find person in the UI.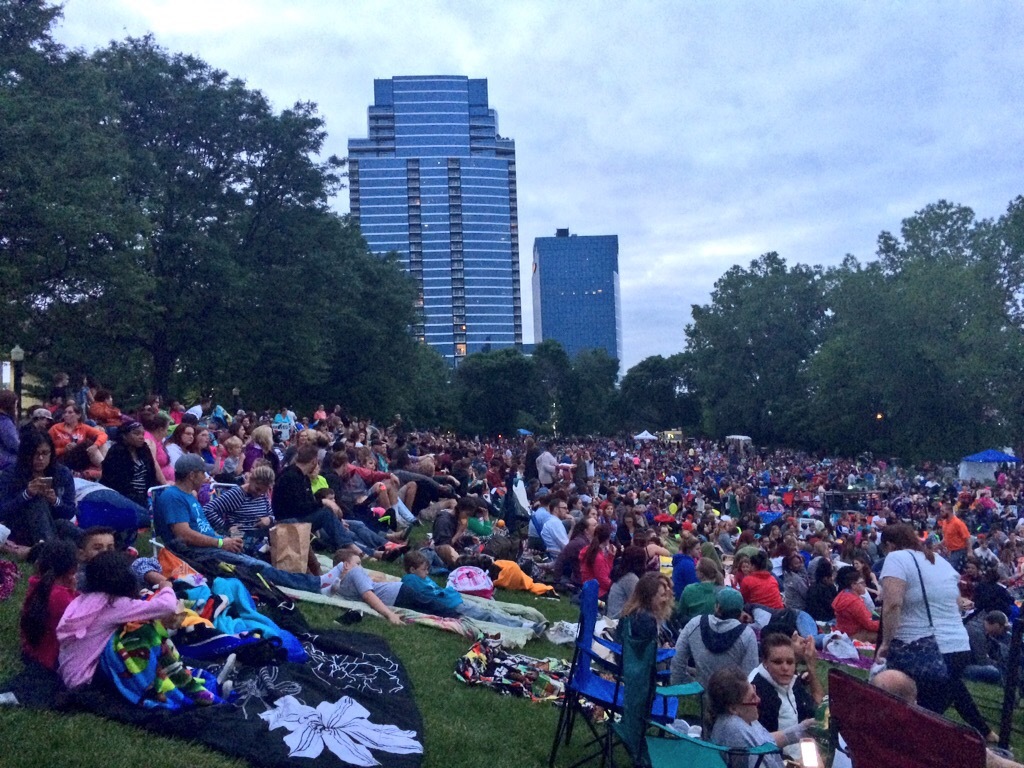
UI element at select_region(697, 672, 822, 767).
